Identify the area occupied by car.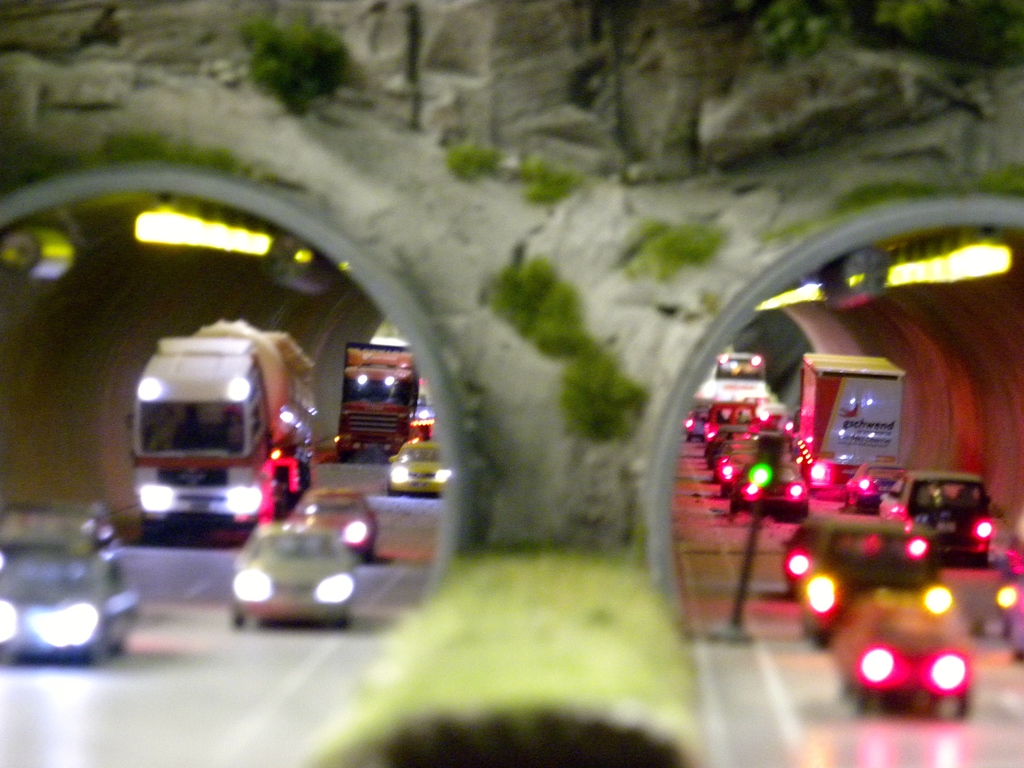
Area: x1=800, y1=517, x2=944, y2=641.
